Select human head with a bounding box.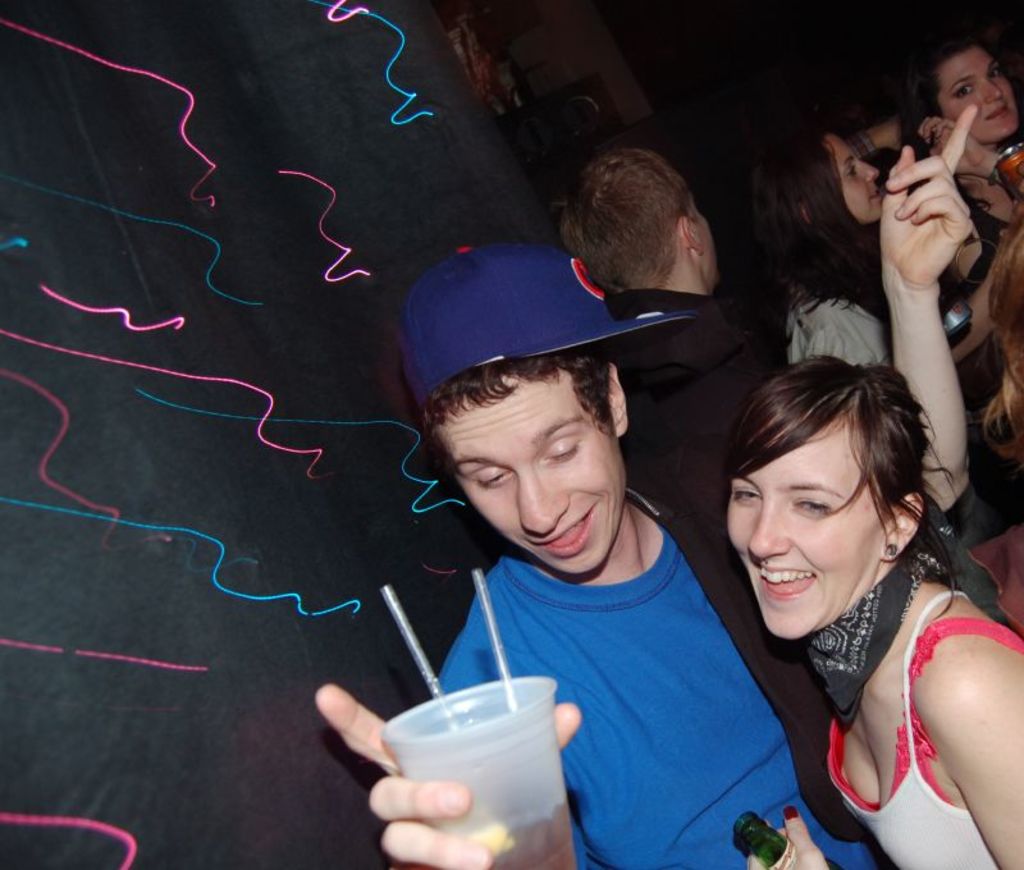
(910, 23, 1023, 146).
